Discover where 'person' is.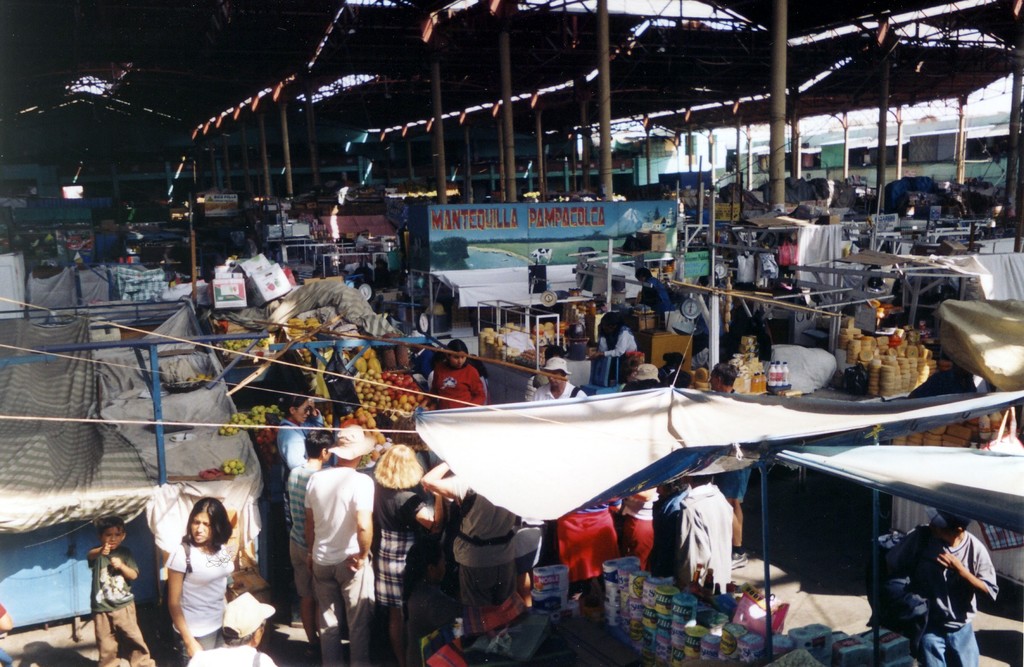
Discovered at <bbox>281, 391, 331, 517</bbox>.
